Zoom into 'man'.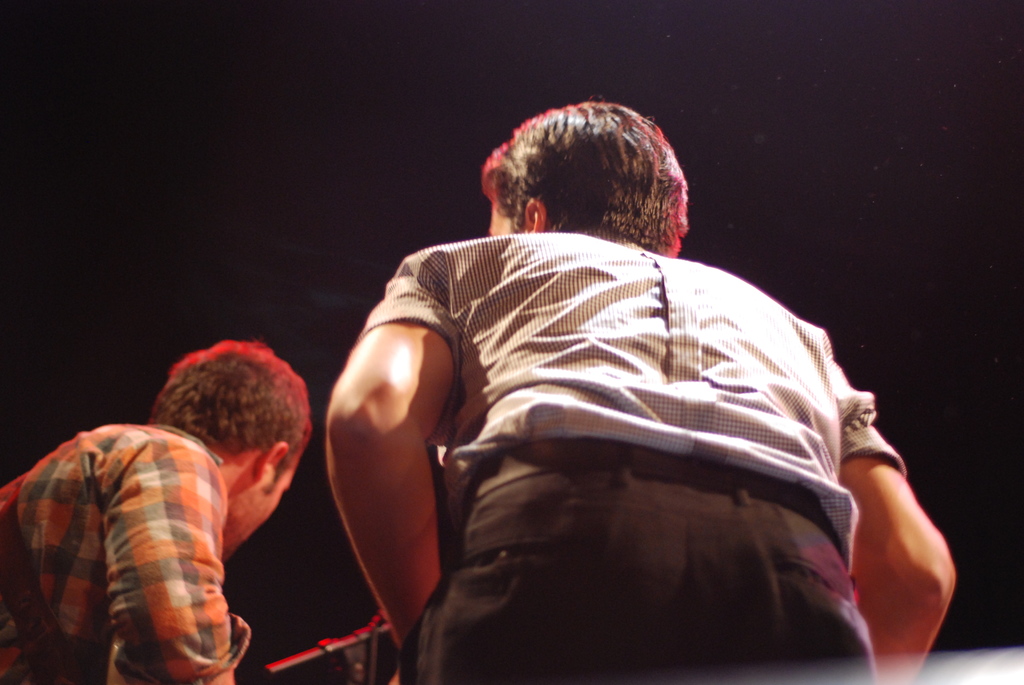
Zoom target: <region>328, 100, 960, 684</region>.
